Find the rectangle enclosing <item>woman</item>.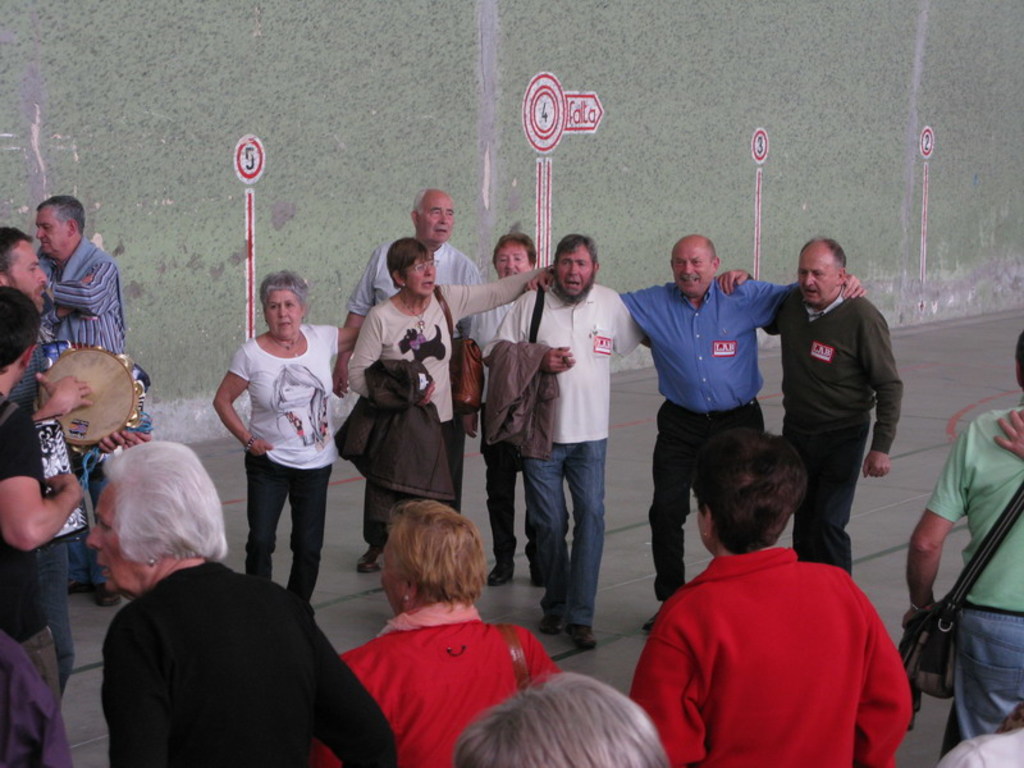
pyautogui.locateOnScreen(202, 270, 335, 627).
